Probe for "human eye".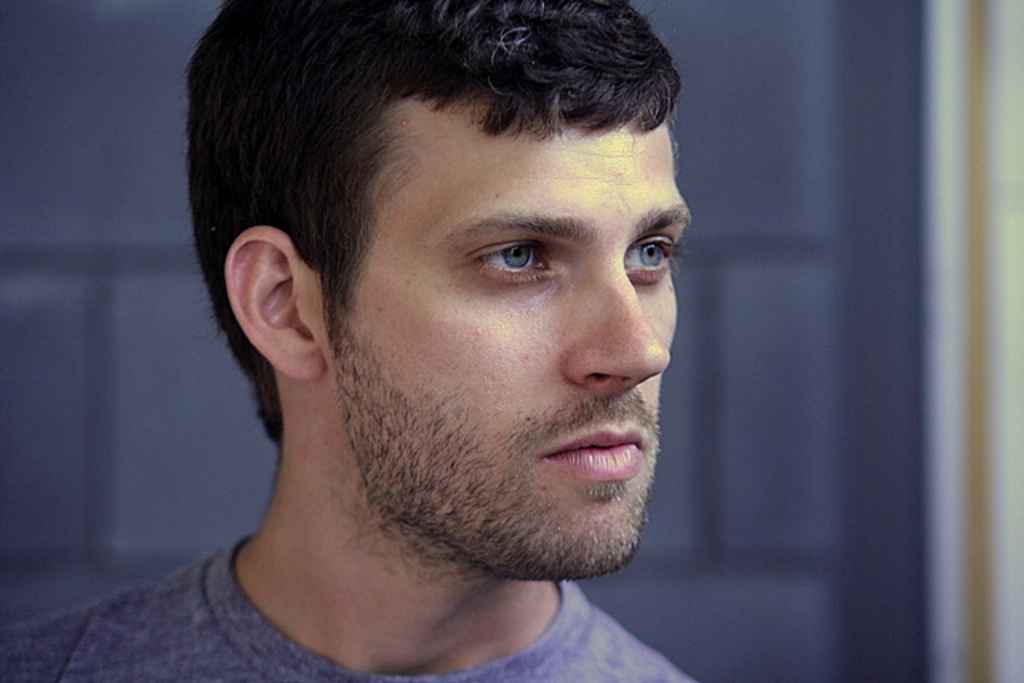
Probe result: {"x1": 454, "y1": 232, "x2": 563, "y2": 283}.
